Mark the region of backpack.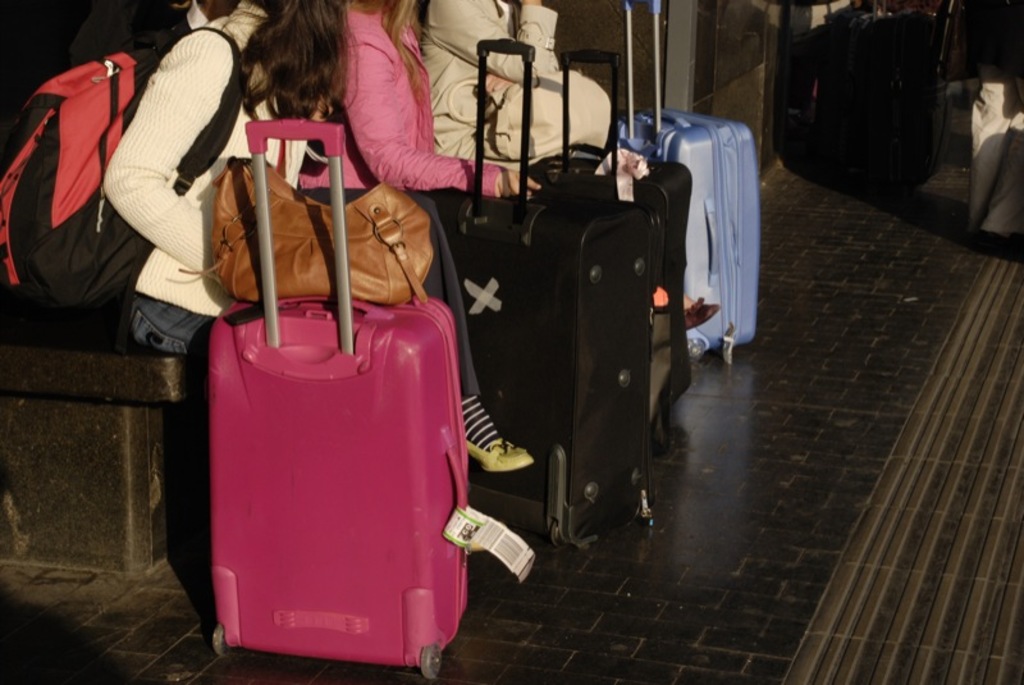
Region: 214/120/529/677.
